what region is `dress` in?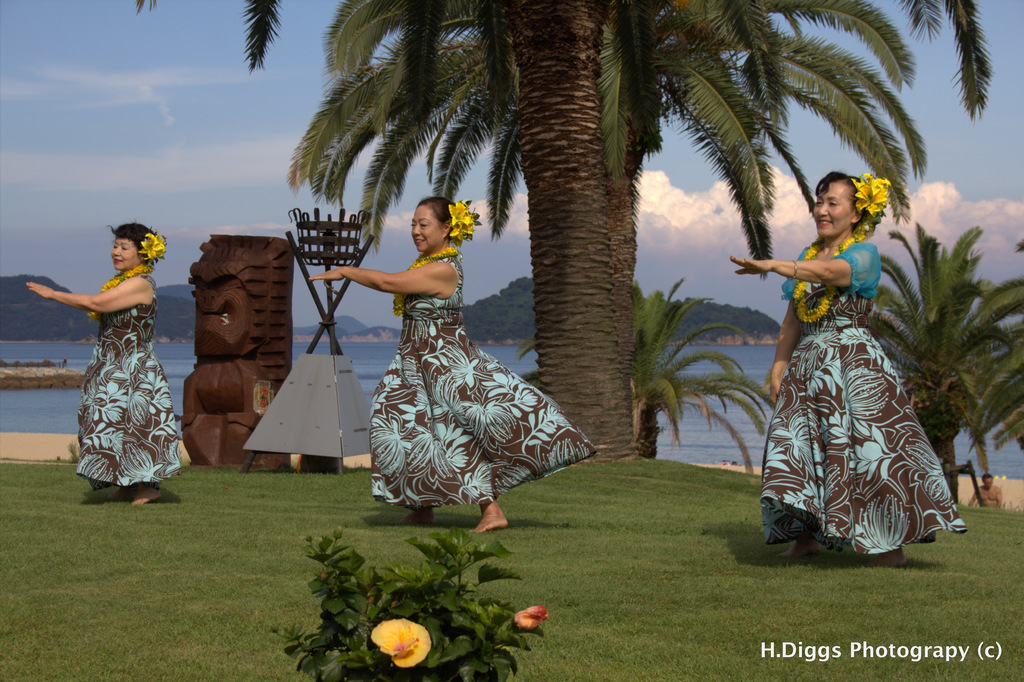
pyautogui.locateOnScreen(77, 273, 190, 487).
